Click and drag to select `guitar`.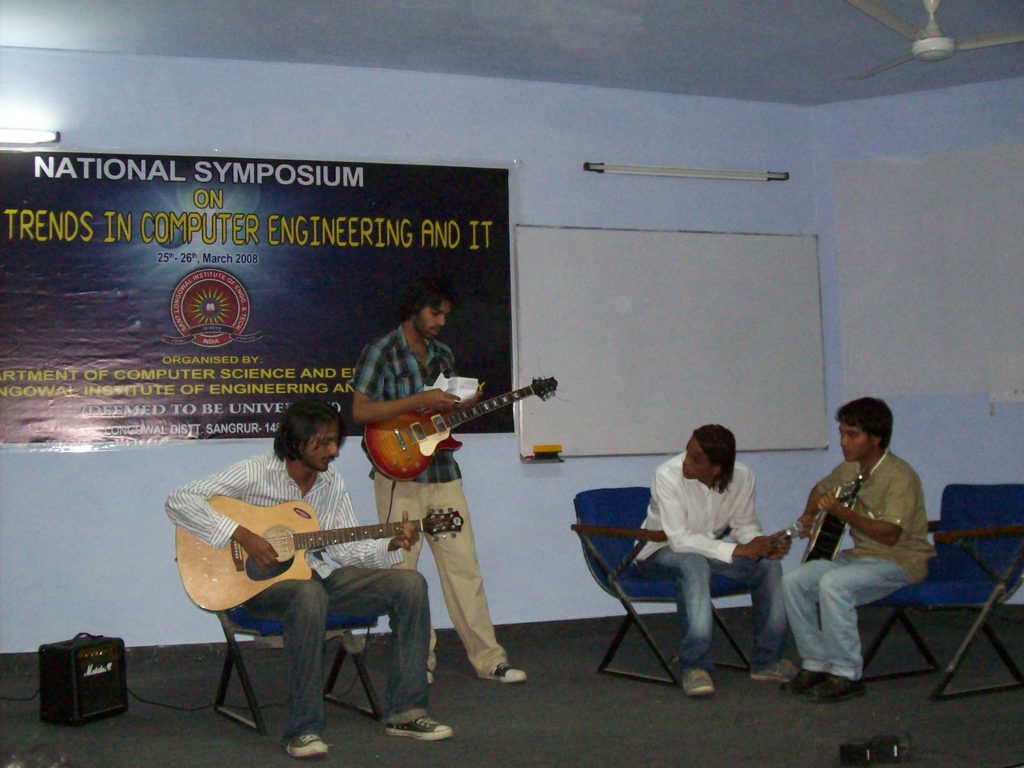
Selection: {"x1": 169, "y1": 490, "x2": 467, "y2": 616}.
